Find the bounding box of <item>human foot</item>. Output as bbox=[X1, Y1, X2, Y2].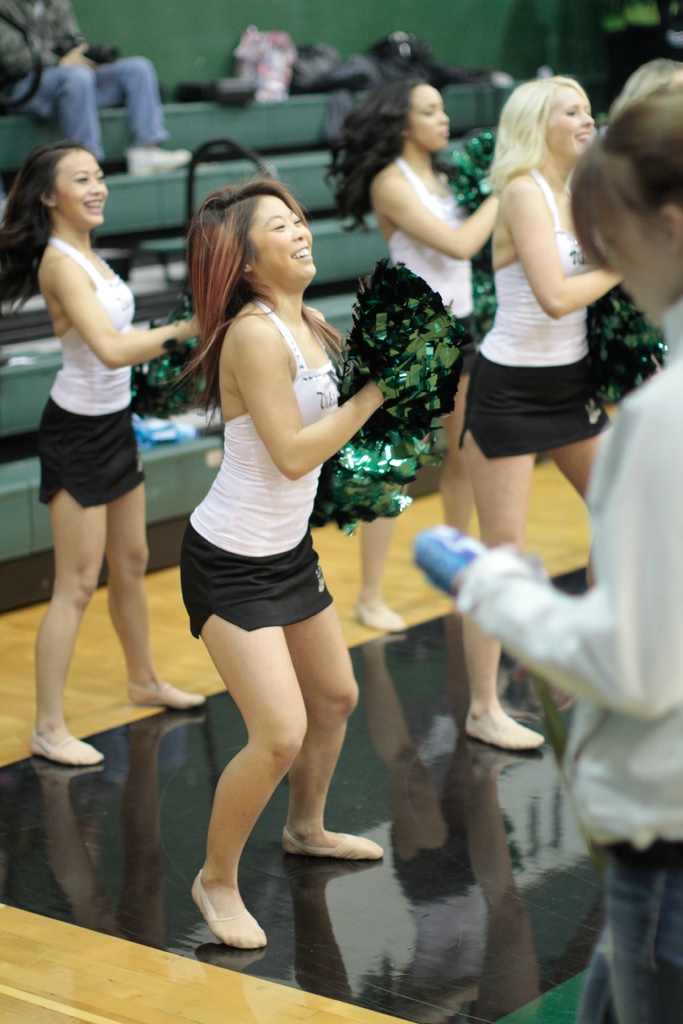
bbox=[356, 600, 404, 633].
